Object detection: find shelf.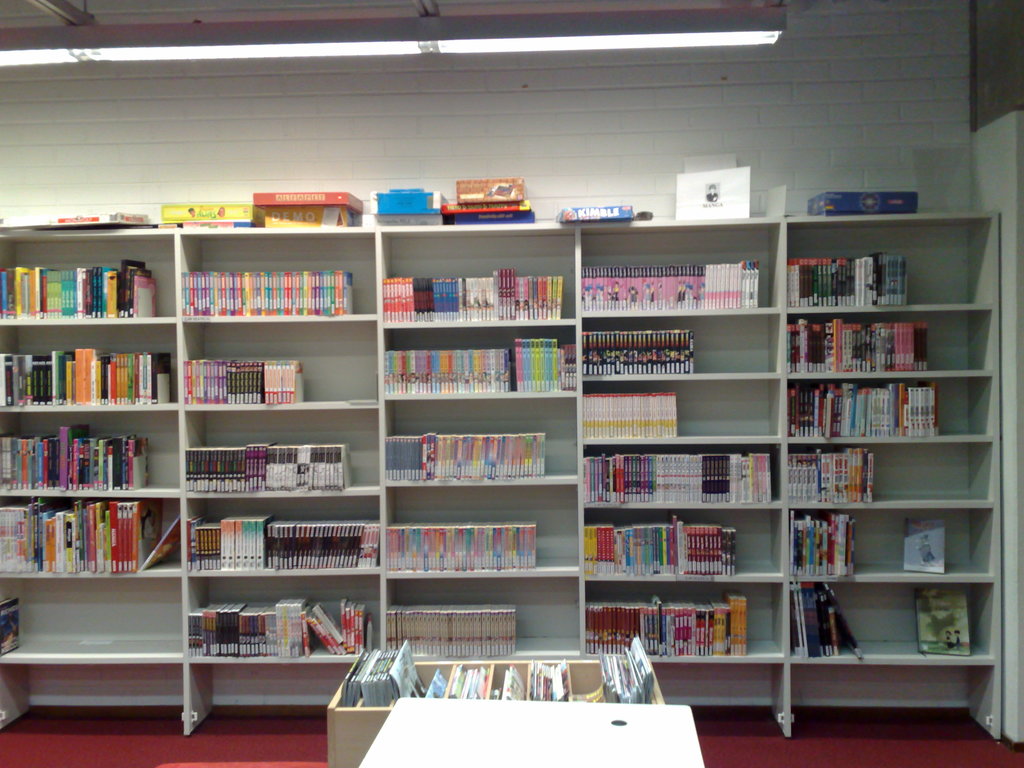
381:572:581:666.
